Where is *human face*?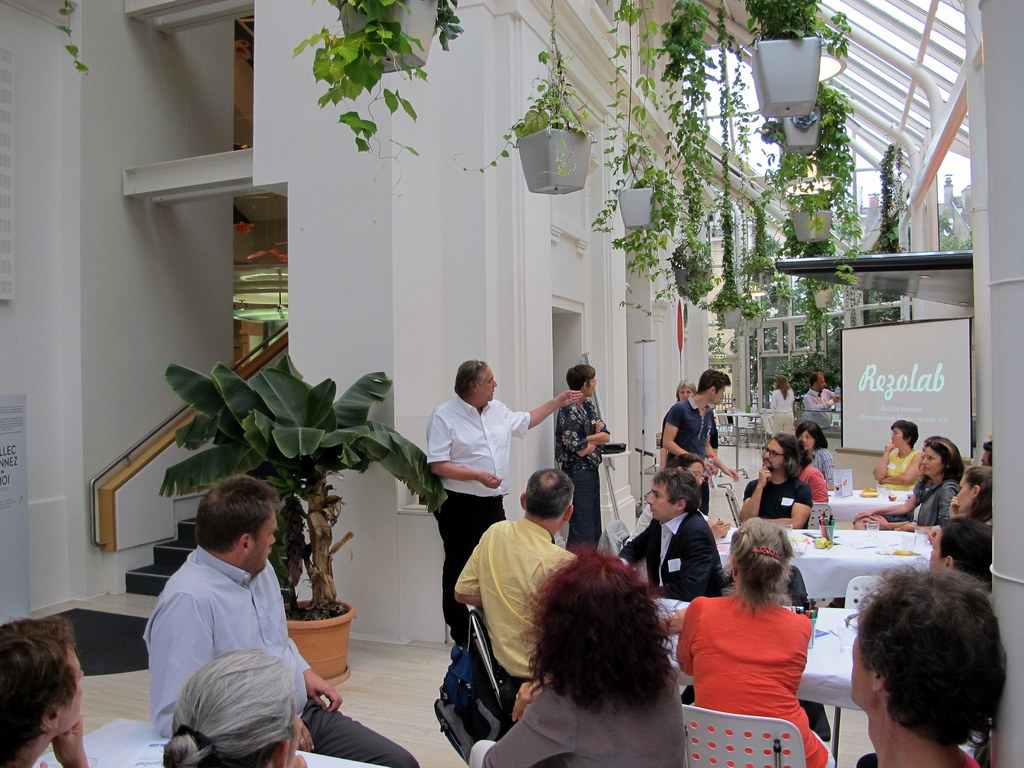
<bbox>712, 386, 728, 404</bbox>.
